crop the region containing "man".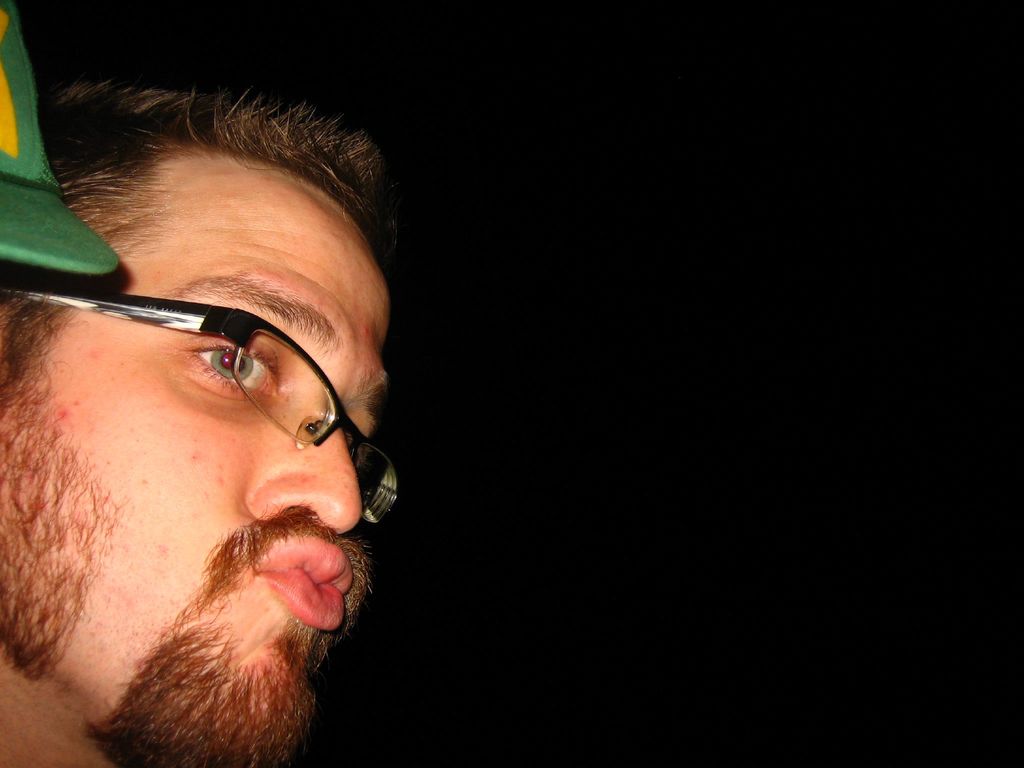
Crop region: bbox(3, 80, 413, 767).
